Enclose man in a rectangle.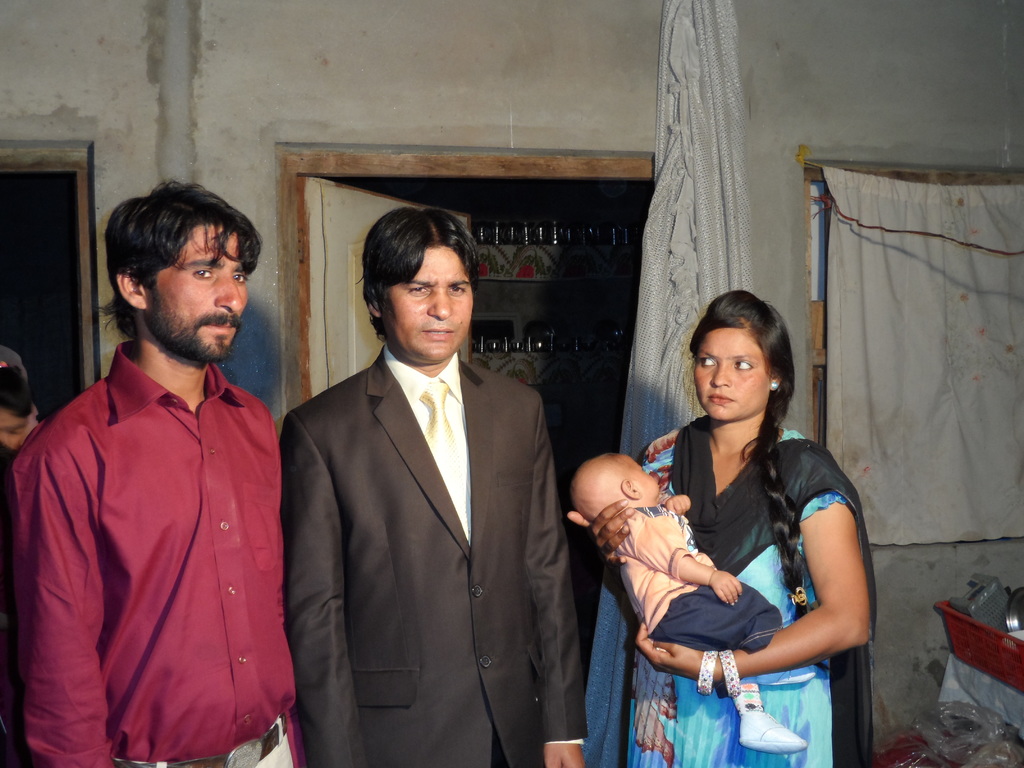
box(17, 175, 306, 767).
